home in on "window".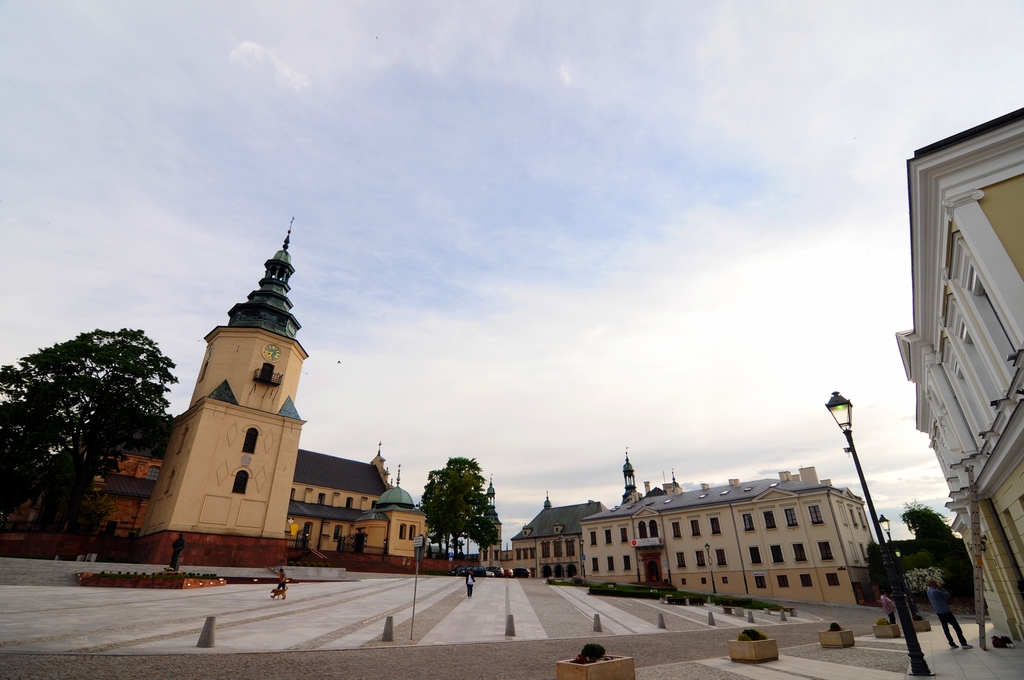
Homed in at (left=699, top=574, right=708, bottom=583).
